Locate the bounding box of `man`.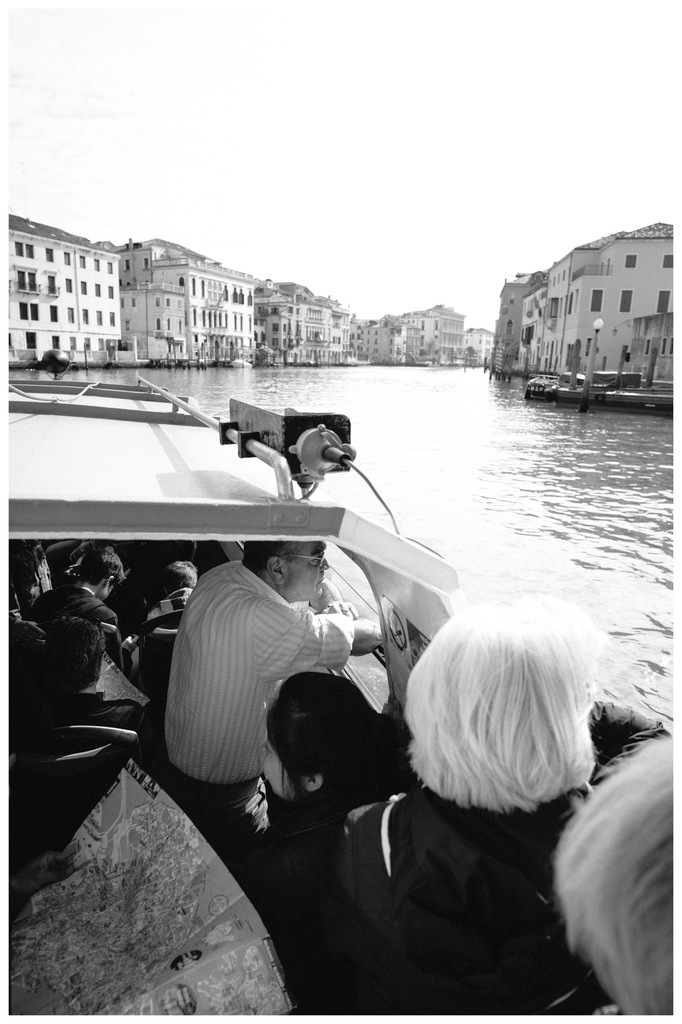
Bounding box: l=140, t=532, r=413, b=847.
